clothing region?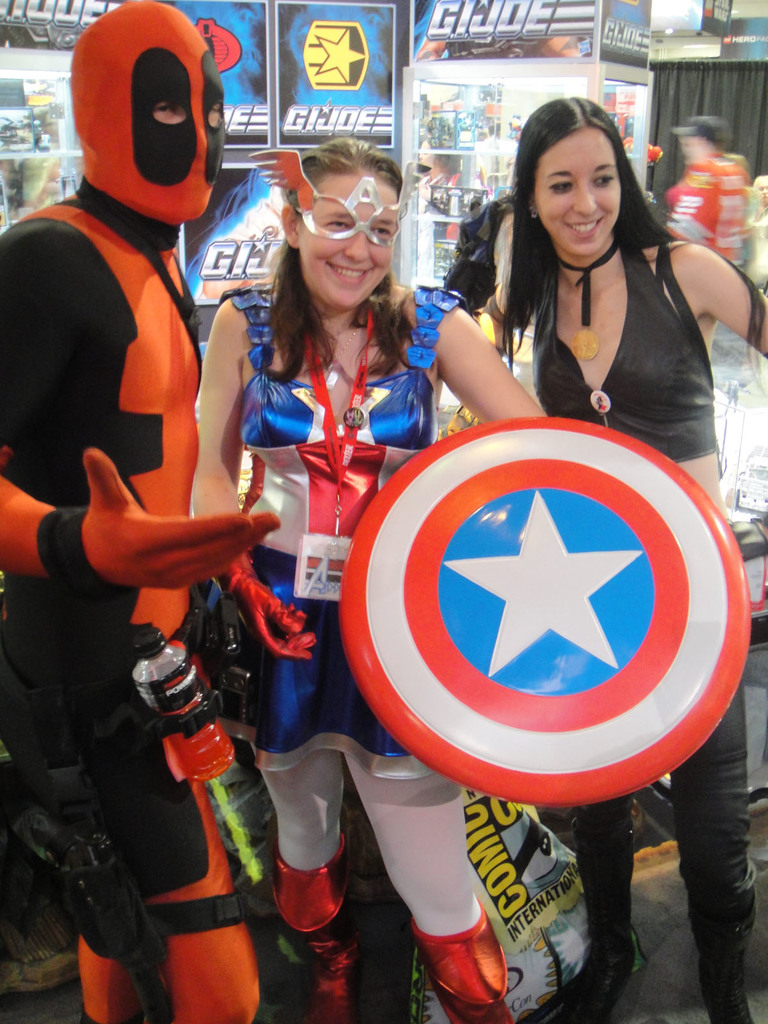
{"left": 663, "top": 146, "right": 751, "bottom": 275}
